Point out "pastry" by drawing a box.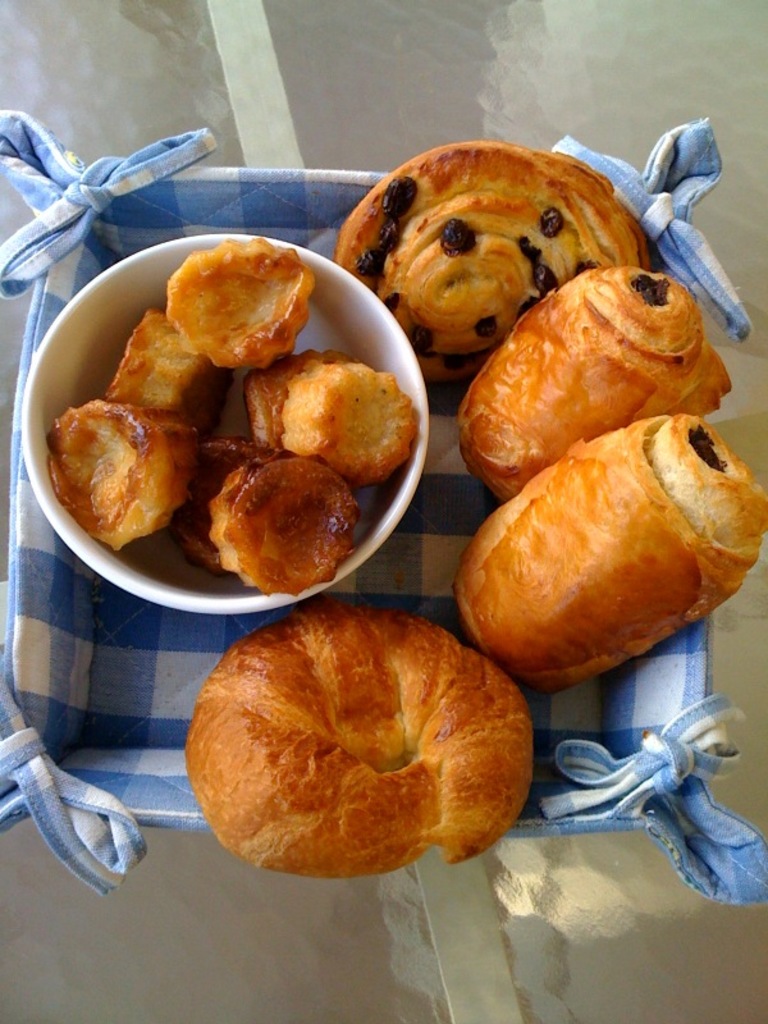
192/442/385/580.
